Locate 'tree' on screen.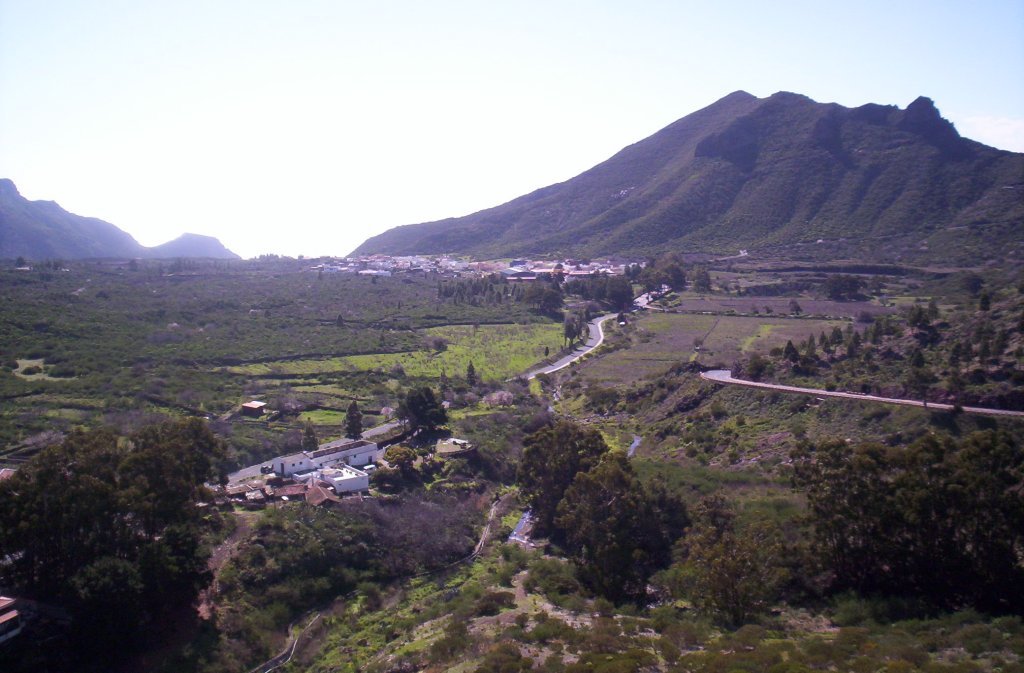
On screen at rect(733, 279, 795, 298).
